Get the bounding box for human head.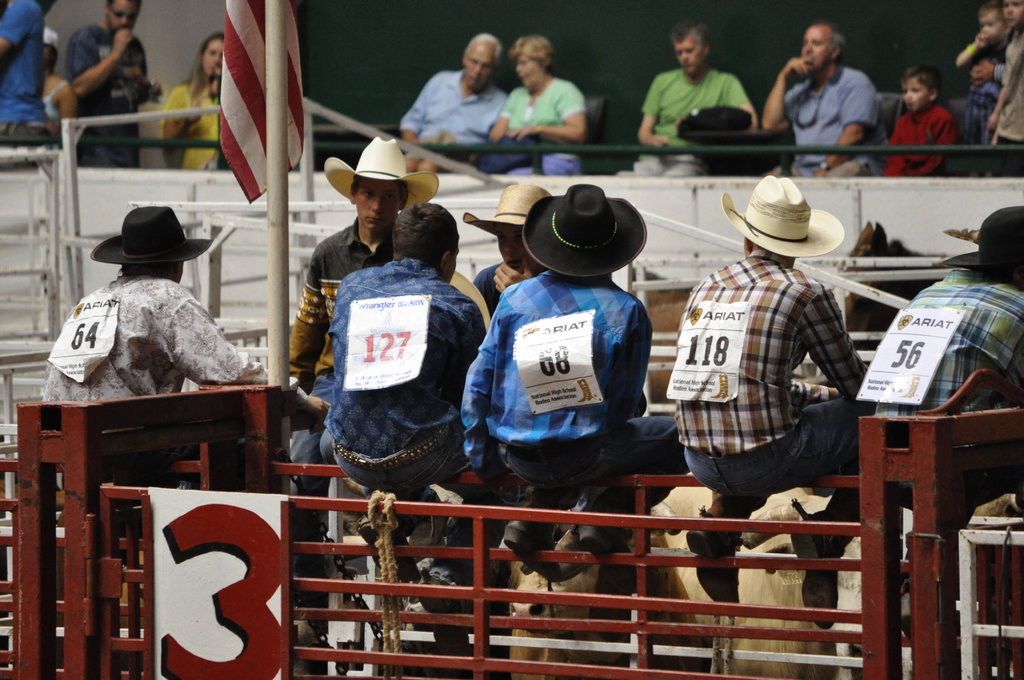
bbox=[454, 28, 504, 92].
